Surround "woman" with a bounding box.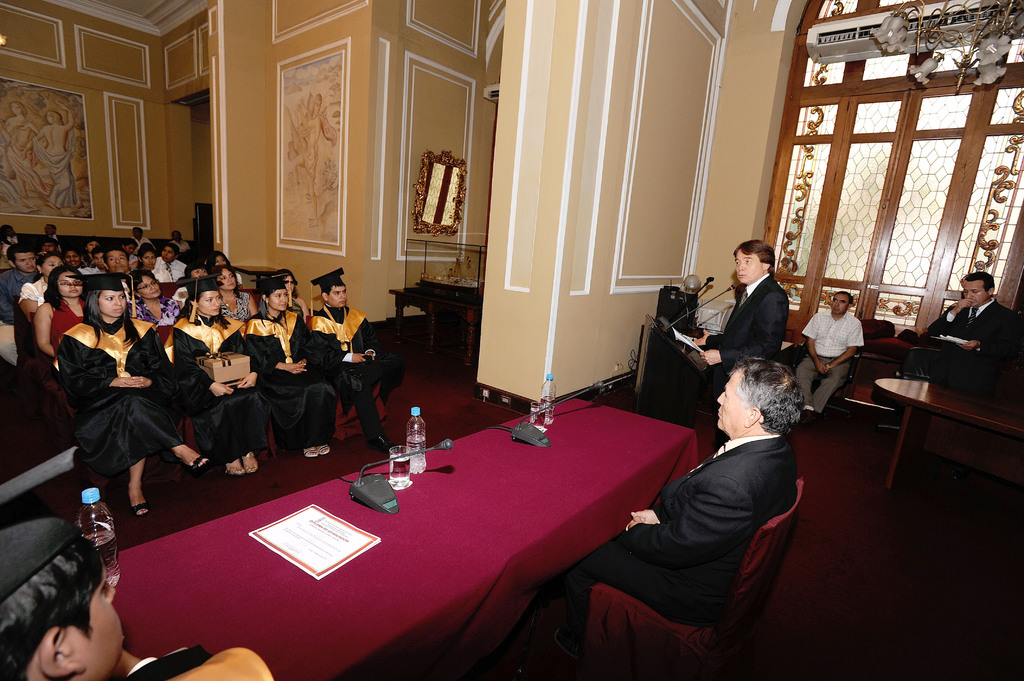
locate(168, 275, 267, 477).
